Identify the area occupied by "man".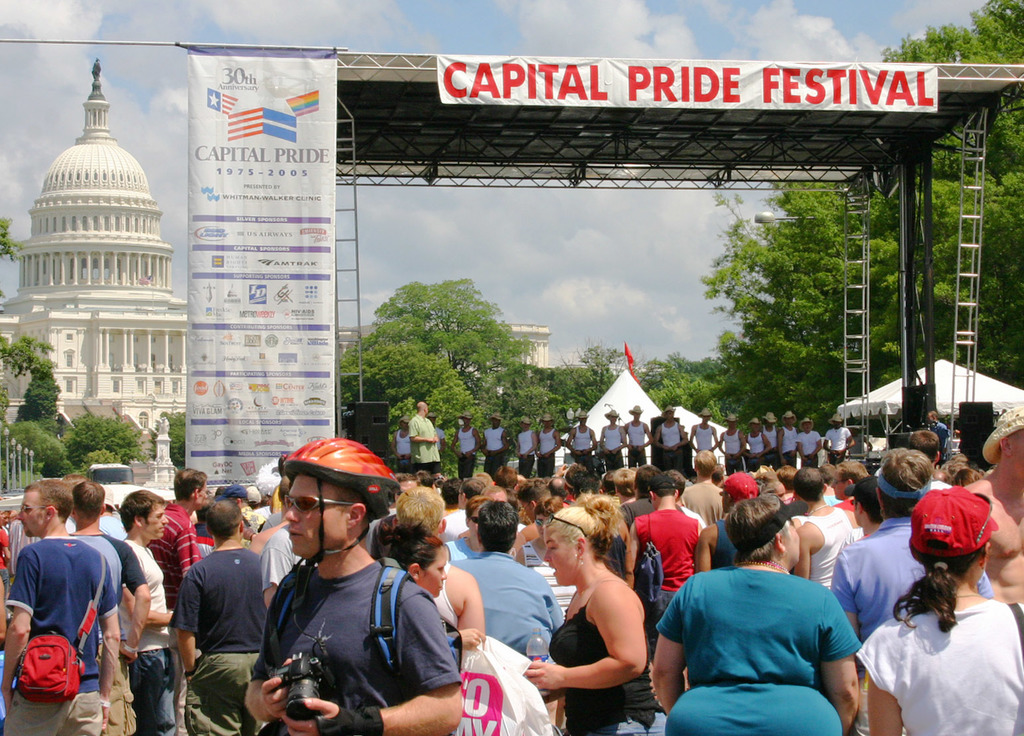
Area: BBox(243, 436, 465, 735).
